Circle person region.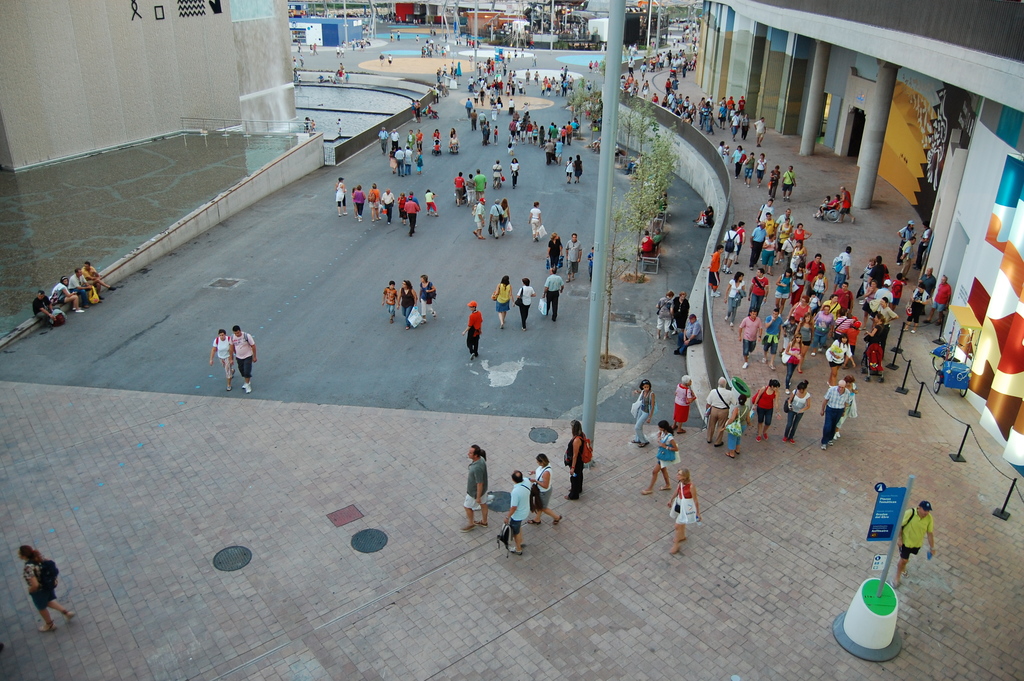
Region: crop(664, 465, 706, 559).
